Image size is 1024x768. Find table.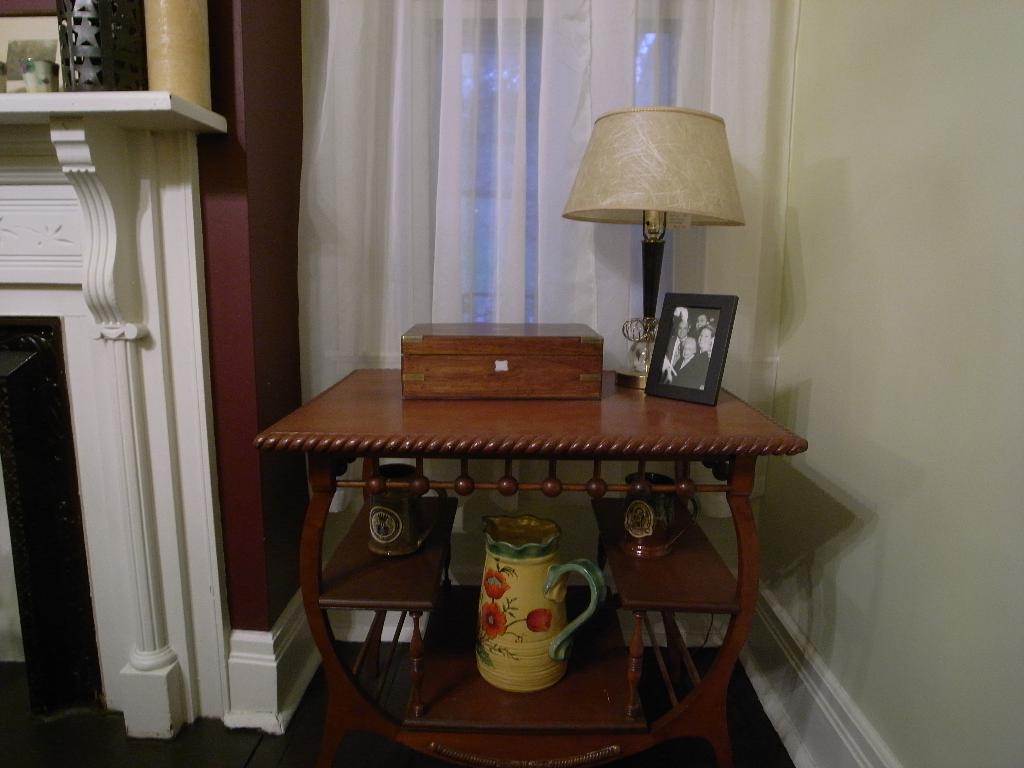
left=251, top=367, right=808, bottom=767.
